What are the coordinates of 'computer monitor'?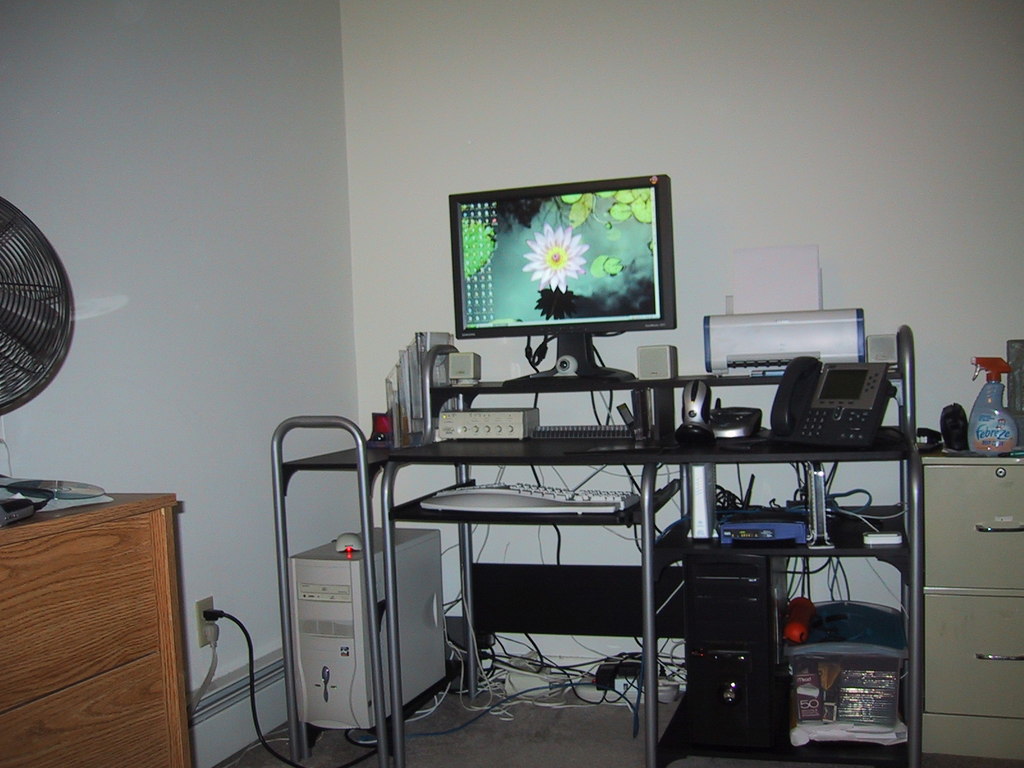
detection(451, 196, 674, 383).
